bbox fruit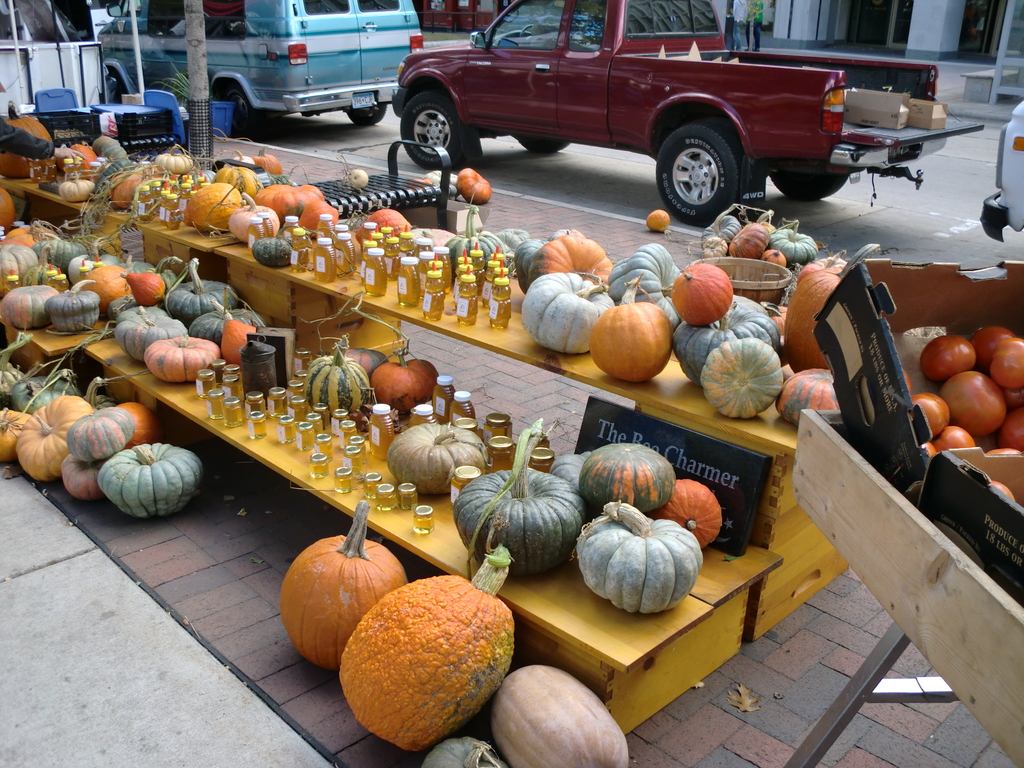
locate(483, 222, 531, 257)
